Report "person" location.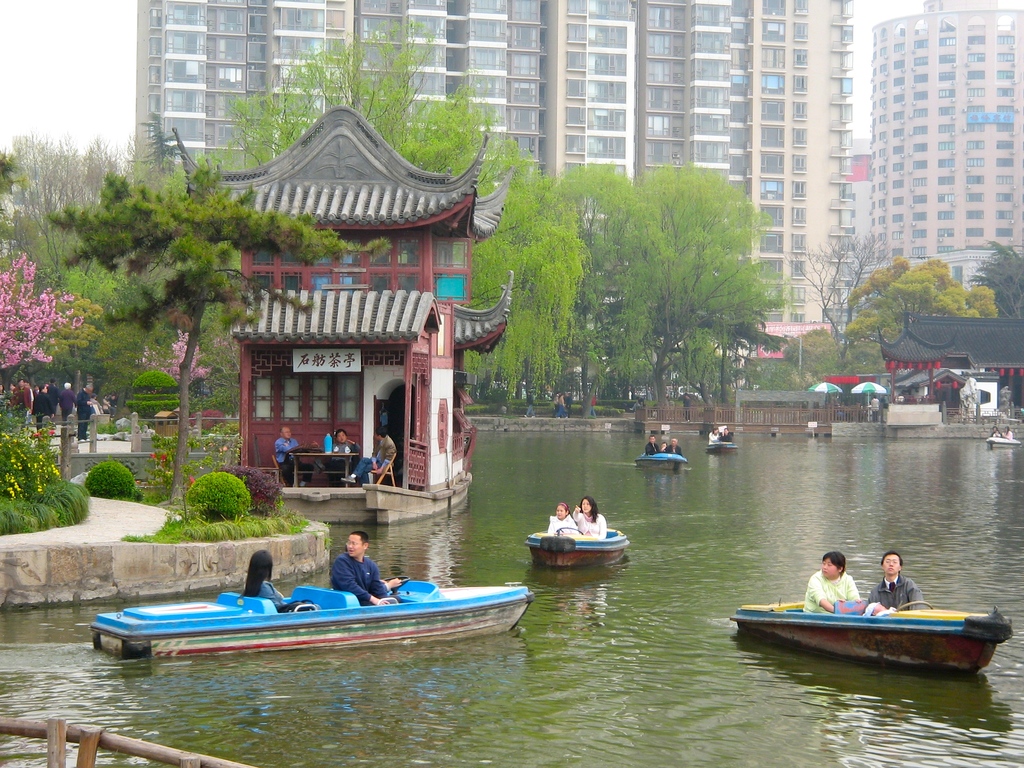
Report: bbox=(520, 394, 539, 417).
